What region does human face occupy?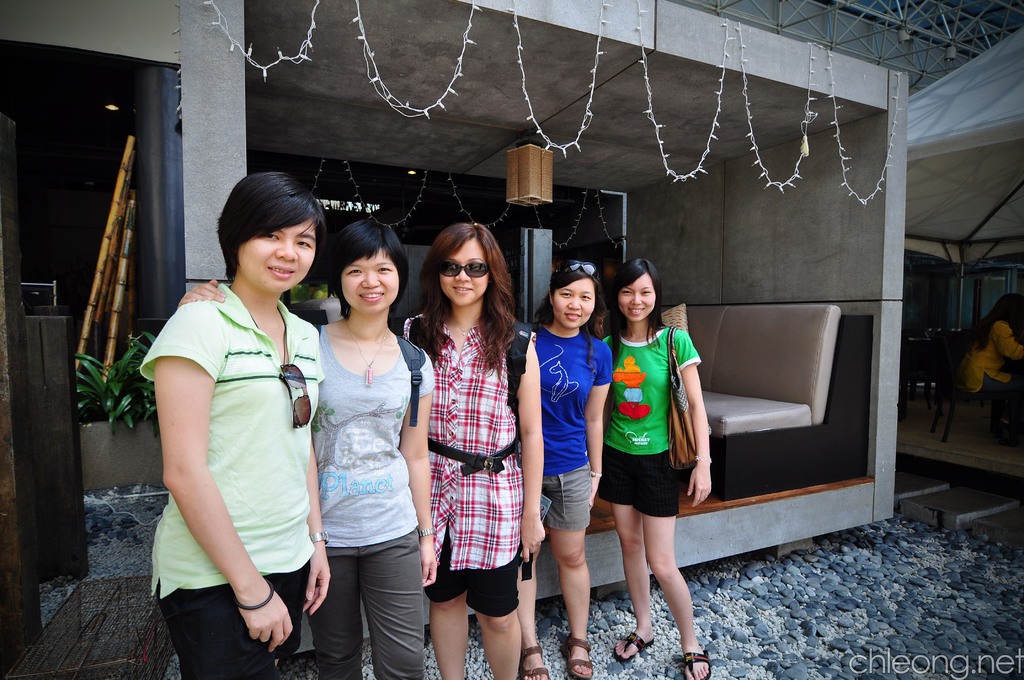
region(440, 238, 488, 308).
